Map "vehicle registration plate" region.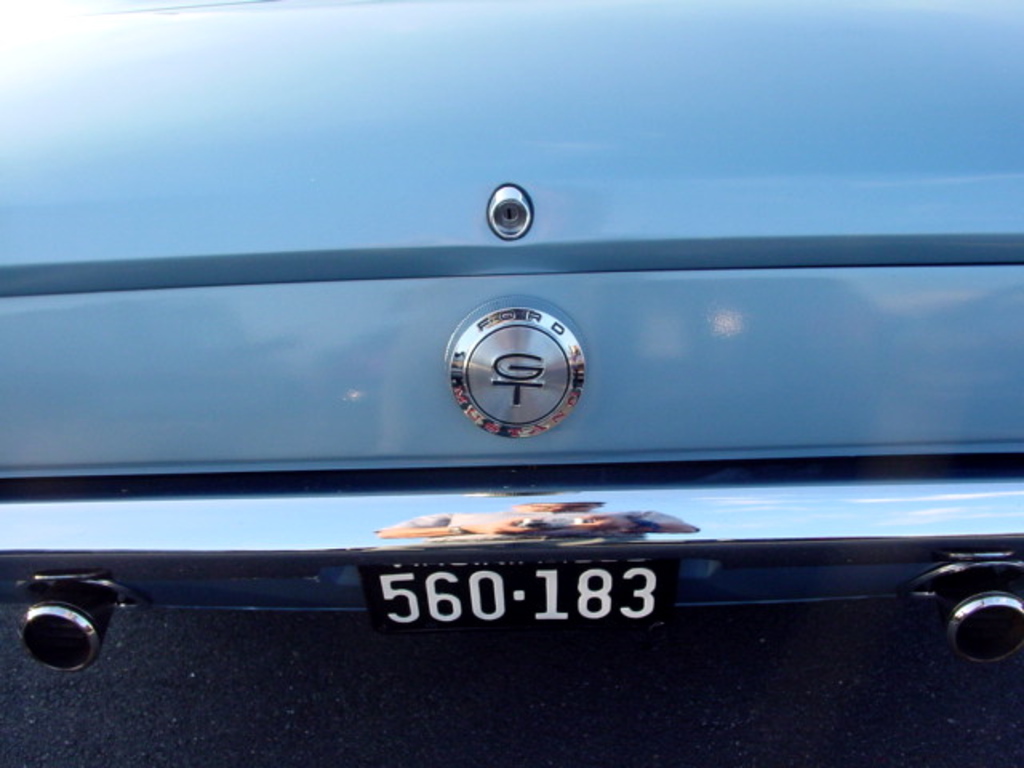
Mapped to select_region(330, 568, 702, 650).
